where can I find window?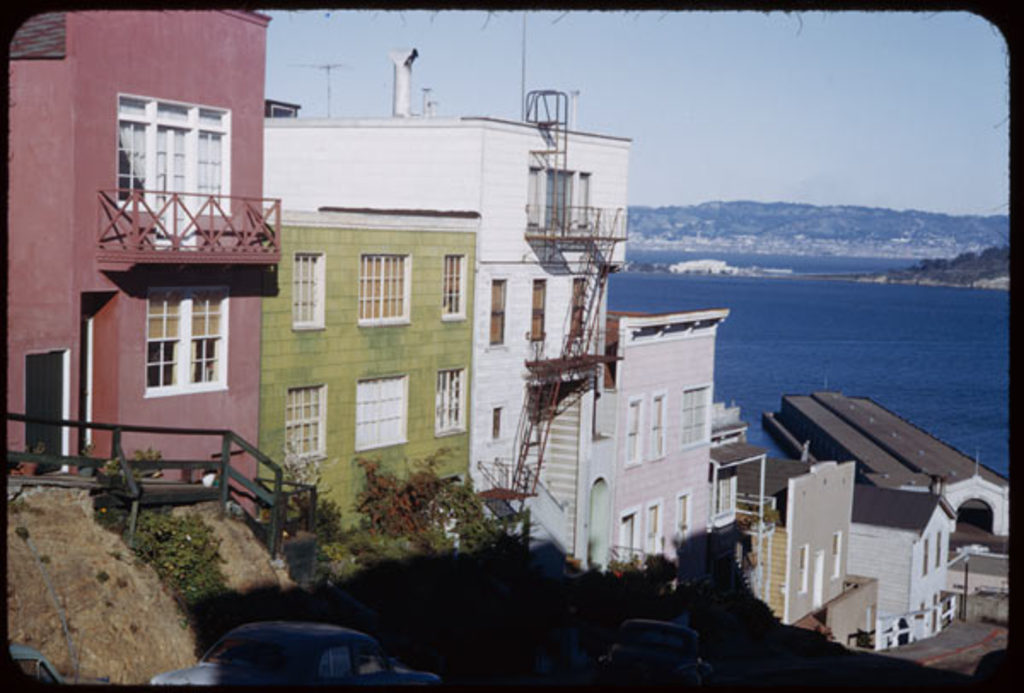
You can find it at bbox=(923, 539, 927, 580).
